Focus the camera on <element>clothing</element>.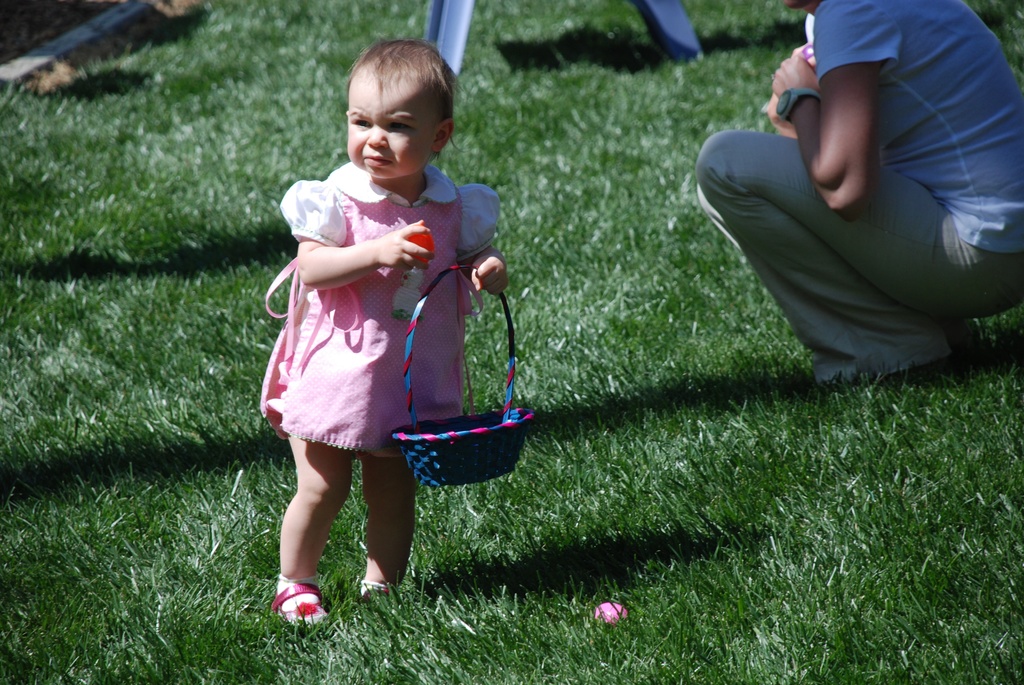
Focus region: box(260, 134, 499, 472).
